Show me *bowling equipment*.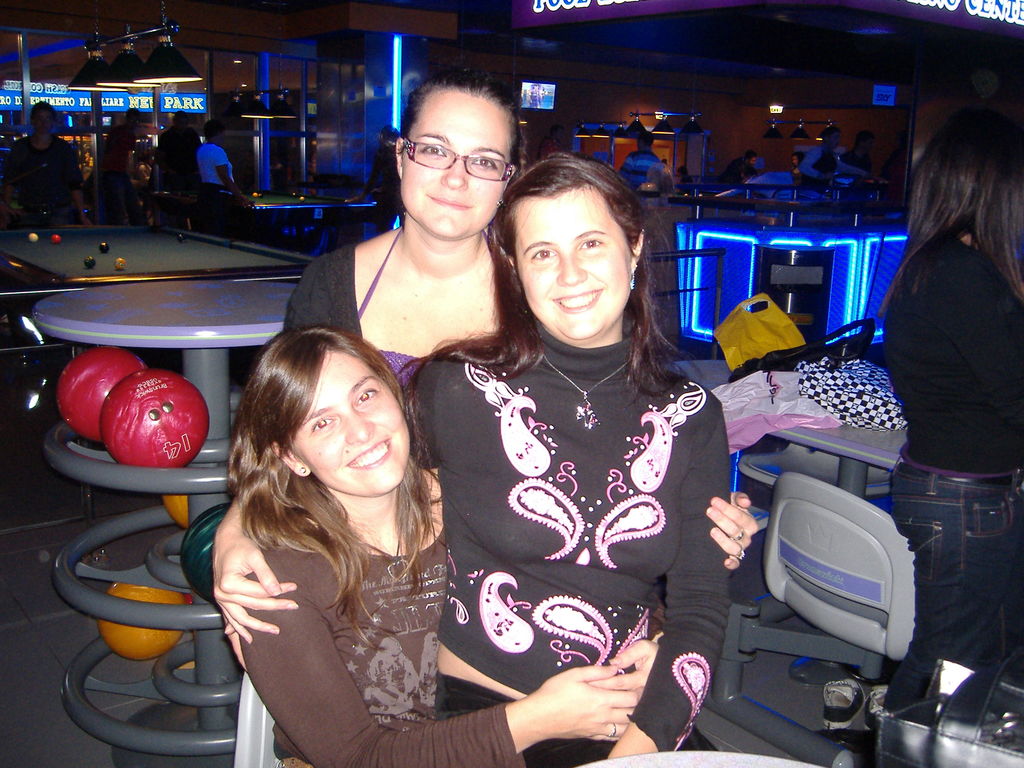
*bowling equipment* is here: 57/343/148/445.
